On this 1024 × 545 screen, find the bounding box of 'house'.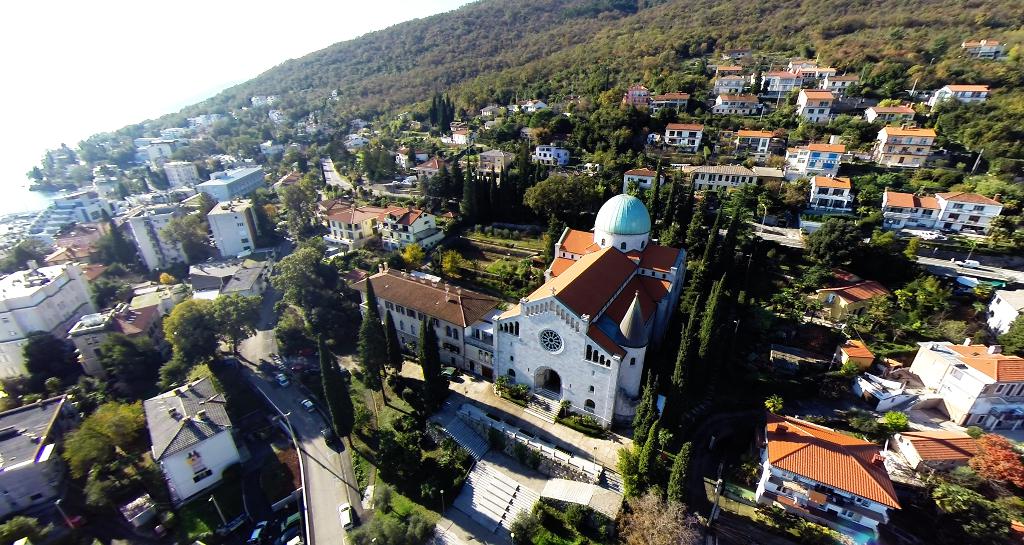
Bounding box: <bbox>715, 67, 750, 84</bbox>.
